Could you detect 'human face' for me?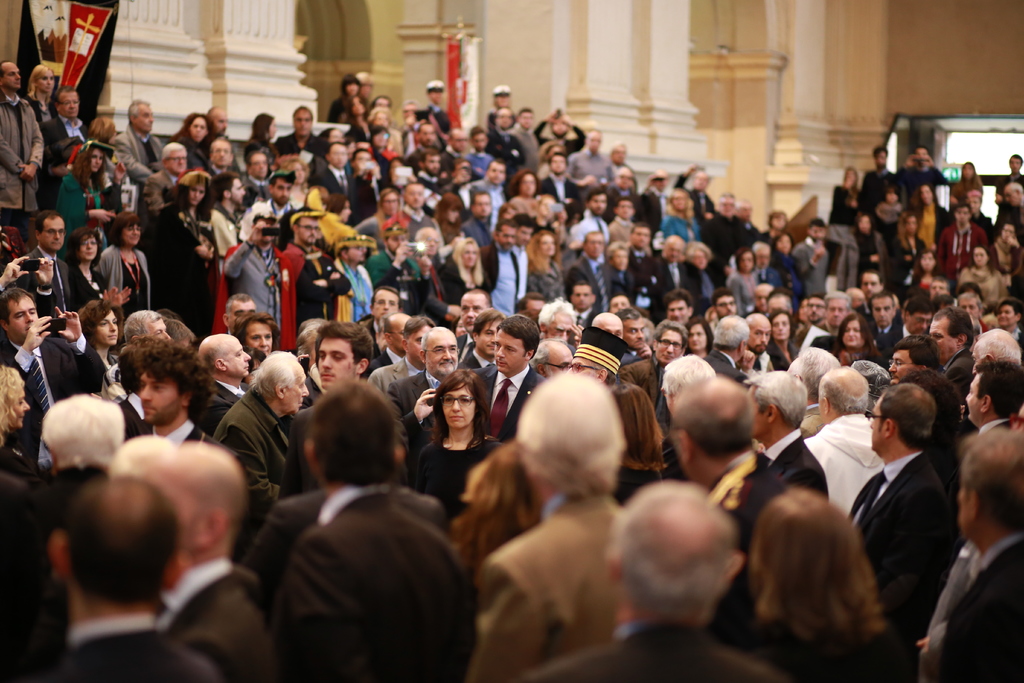
Detection result: l=403, t=182, r=424, b=208.
